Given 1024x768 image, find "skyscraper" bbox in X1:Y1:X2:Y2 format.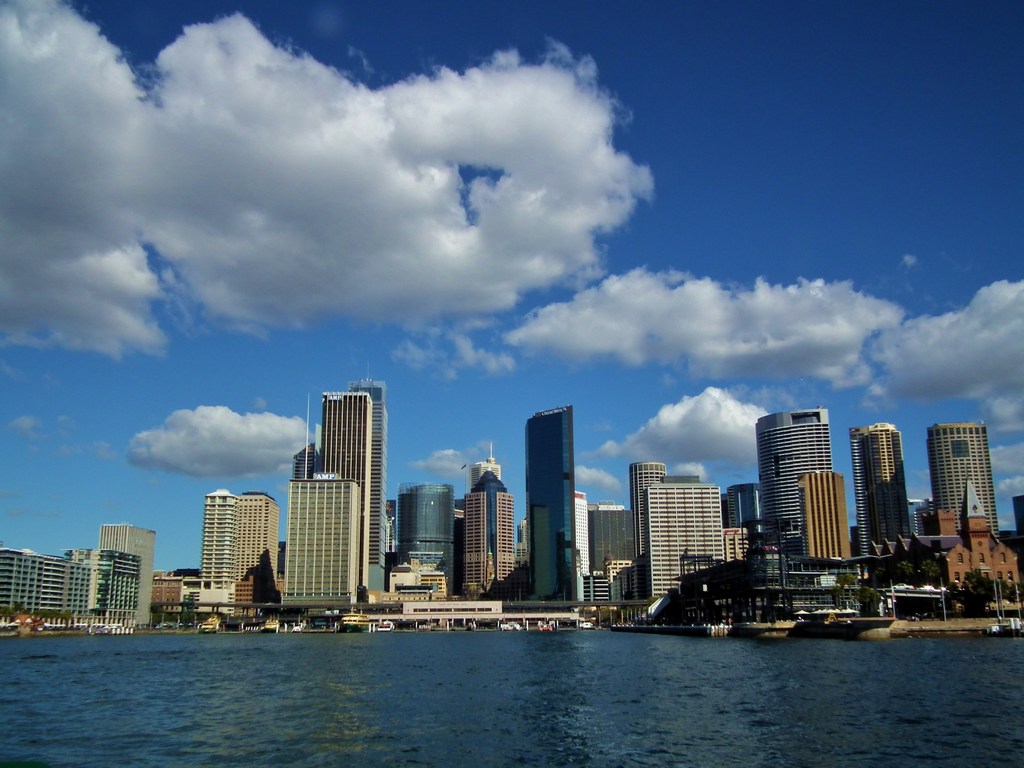
404:476:455:604.
